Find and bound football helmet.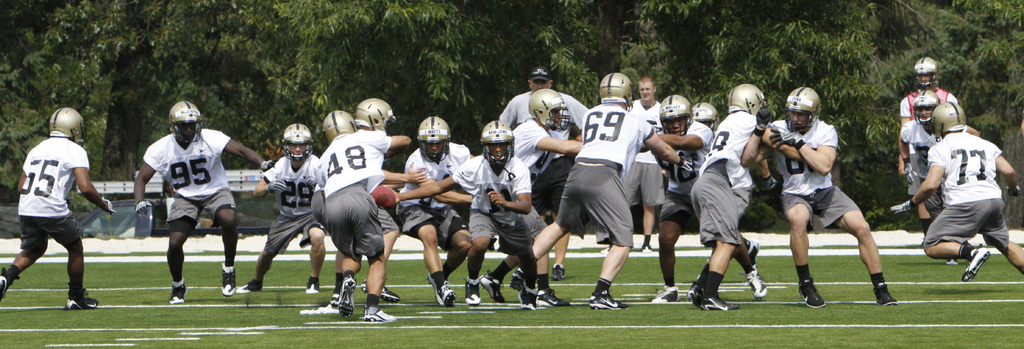
Bound: x1=350 y1=95 x2=401 y2=134.
